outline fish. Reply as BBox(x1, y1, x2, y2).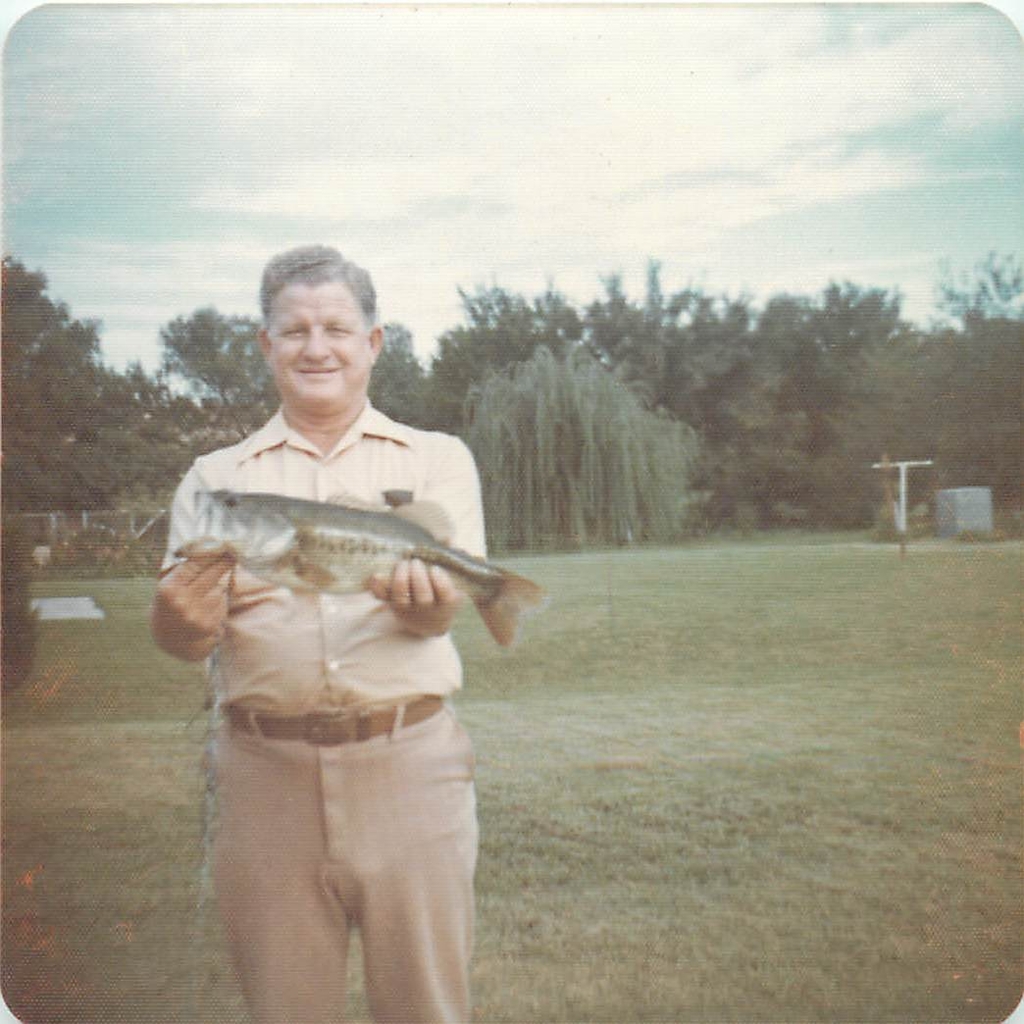
BBox(258, 475, 535, 691).
